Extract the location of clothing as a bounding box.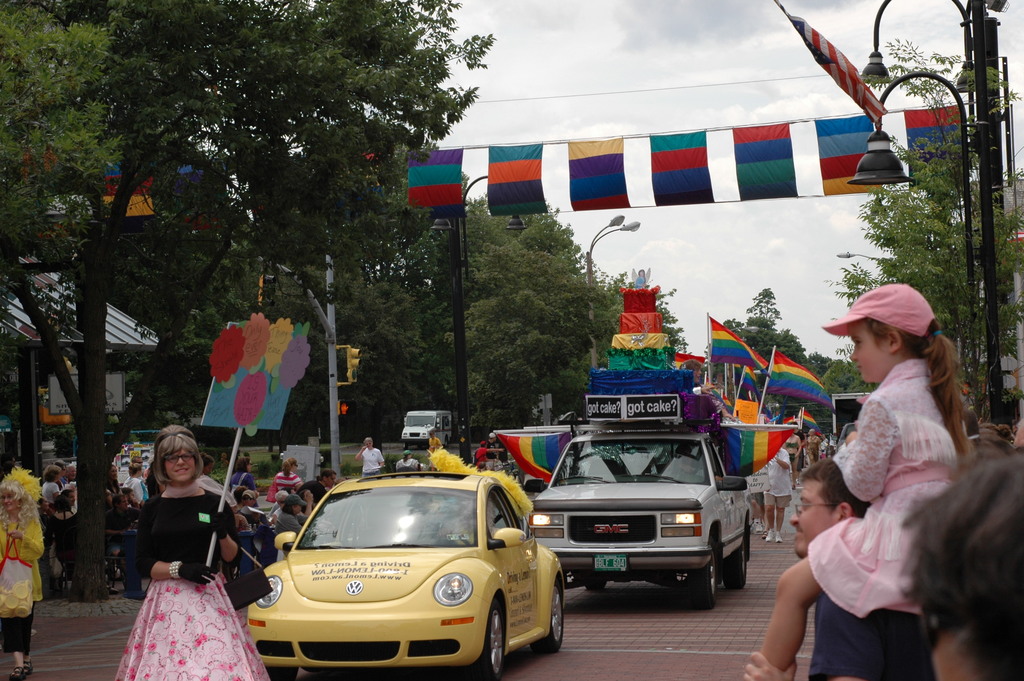
(362, 448, 383, 473).
